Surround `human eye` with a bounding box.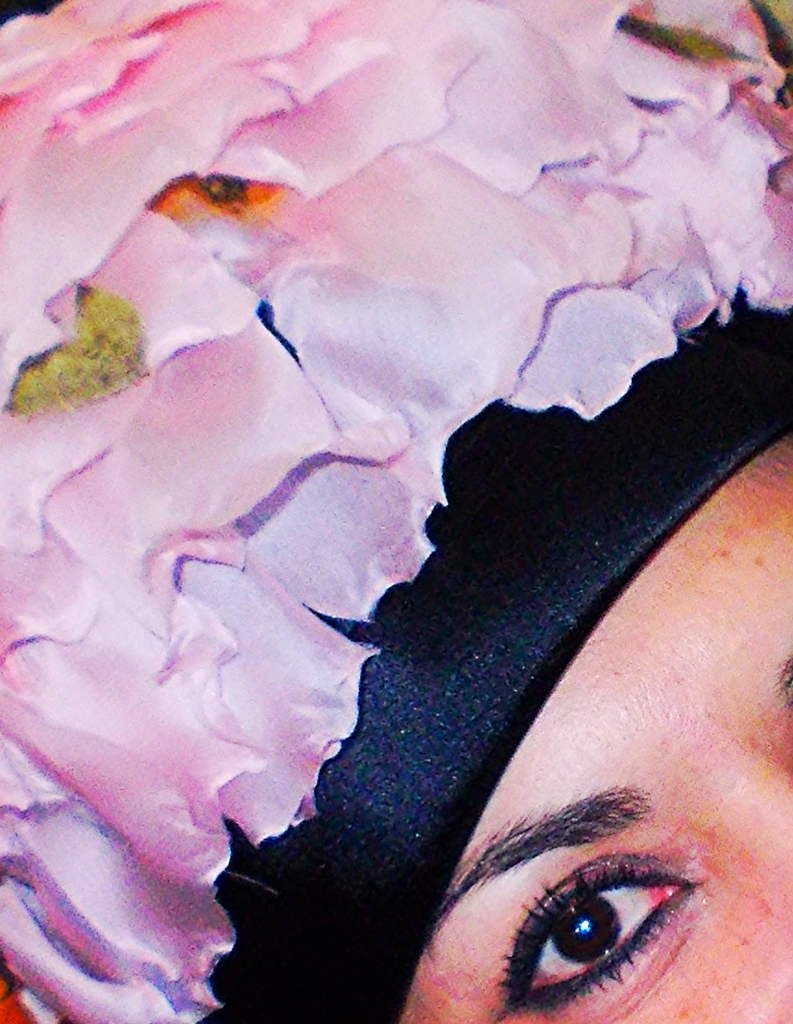
[479, 844, 700, 1011].
